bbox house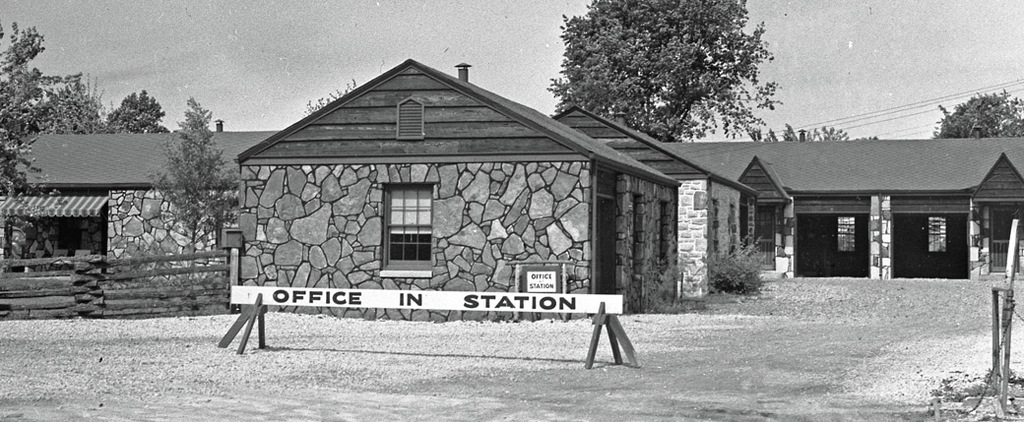
region(665, 136, 1023, 274)
